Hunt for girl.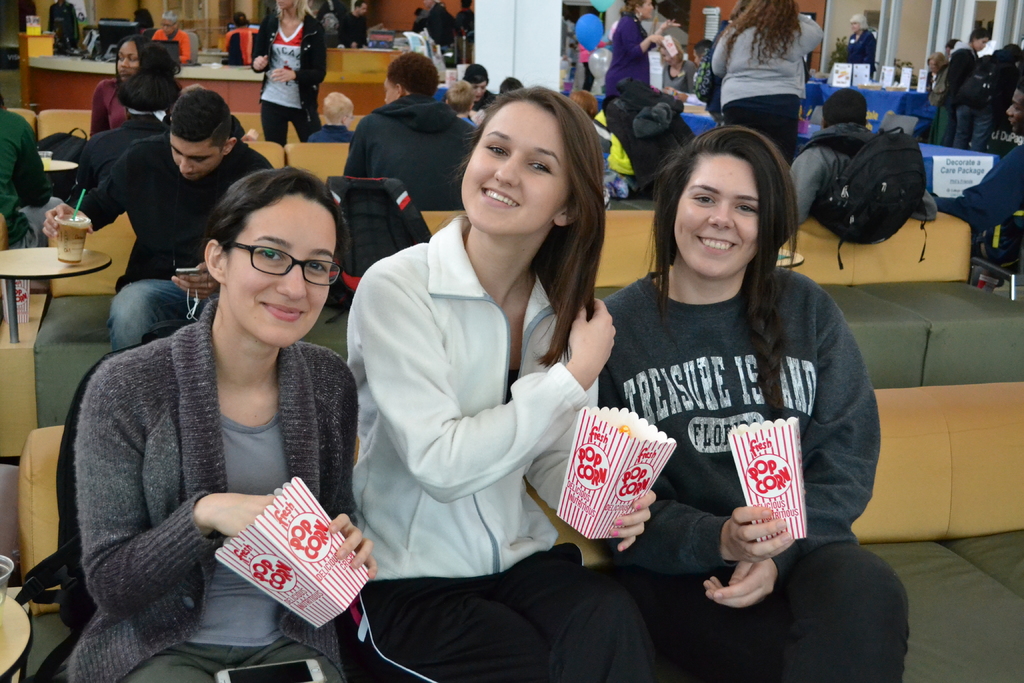
Hunted down at bbox(65, 167, 380, 682).
